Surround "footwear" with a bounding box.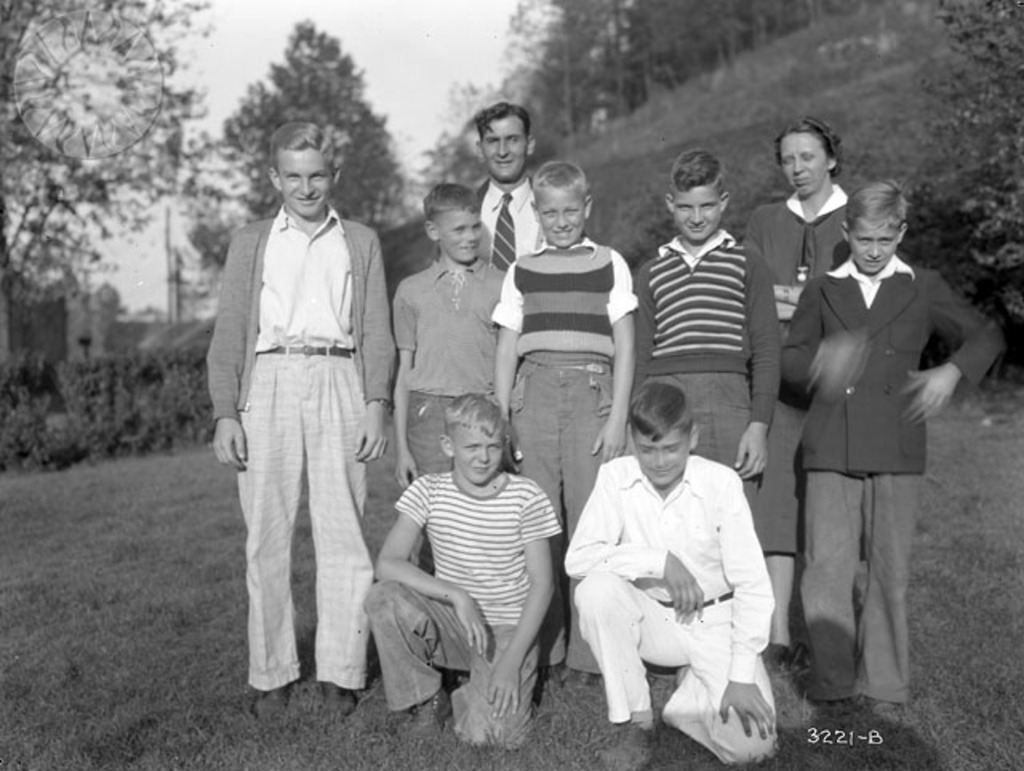
[x1=592, y1=736, x2=658, y2=769].
